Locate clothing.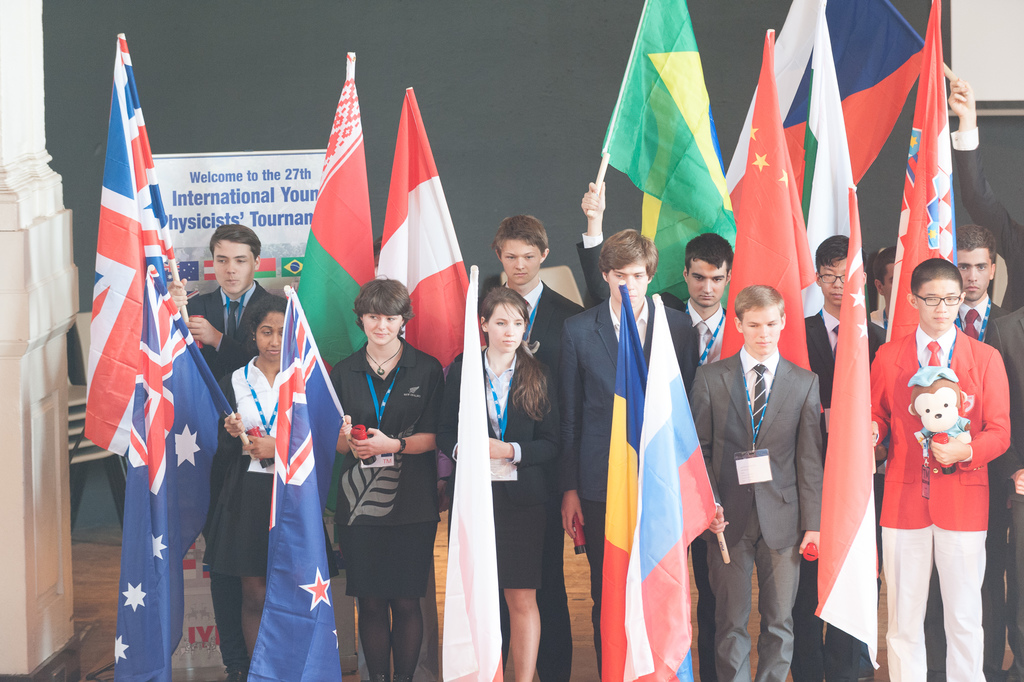
Bounding box: bbox=[1005, 307, 1023, 681].
